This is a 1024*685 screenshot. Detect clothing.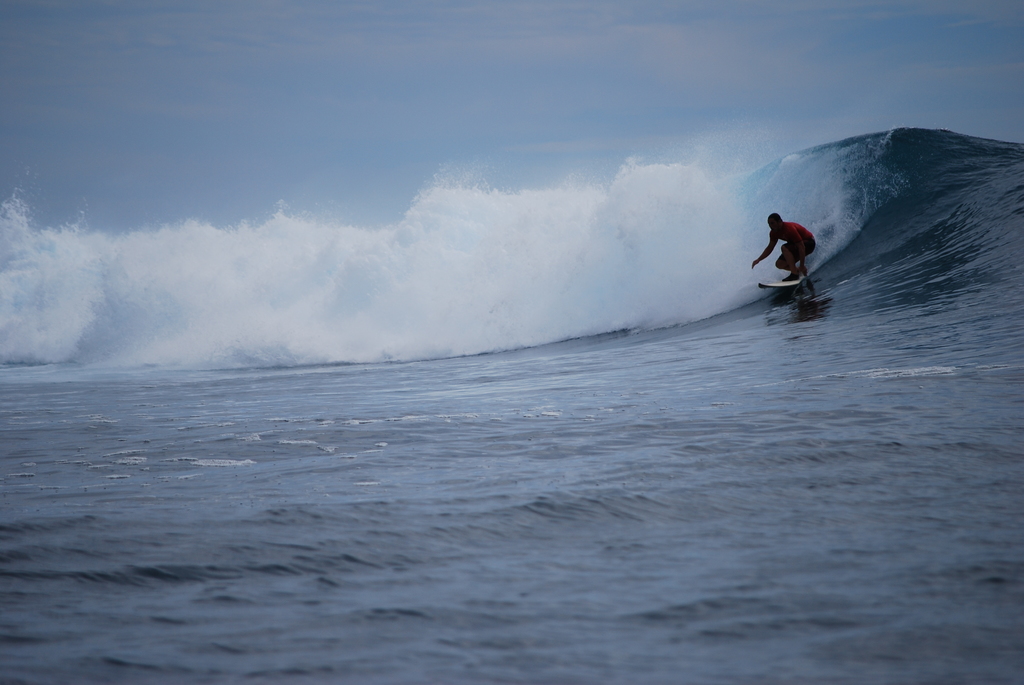
bbox(760, 204, 833, 294).
